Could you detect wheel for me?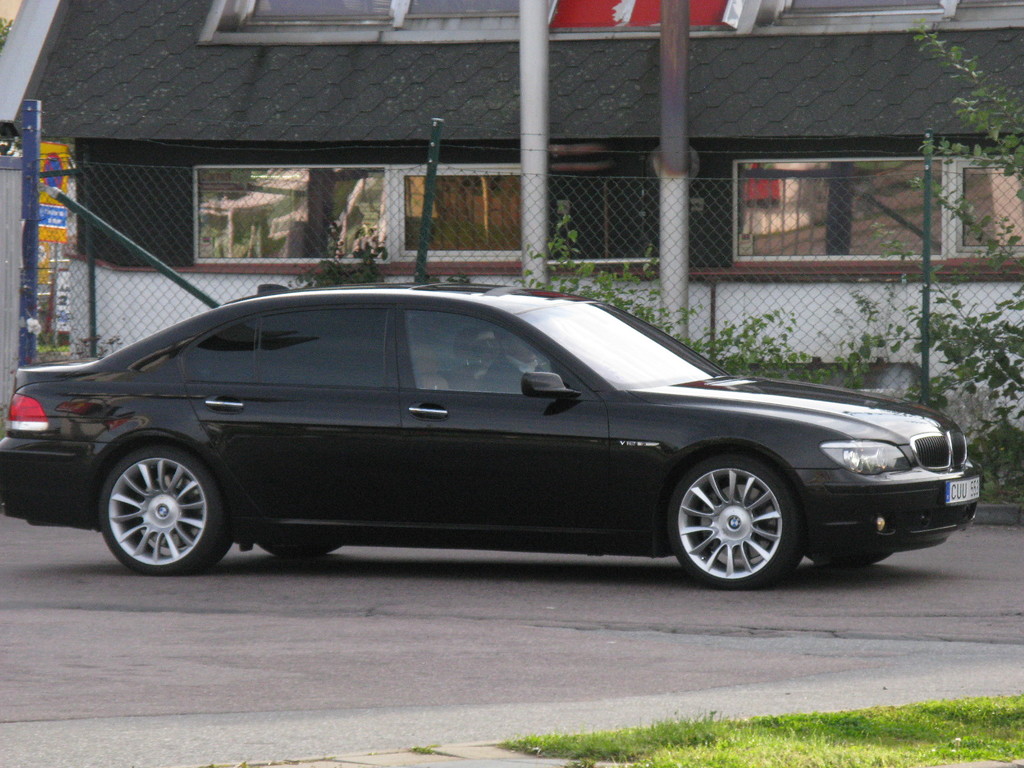
Detection result: bbox(255, 536, 344, 559).
